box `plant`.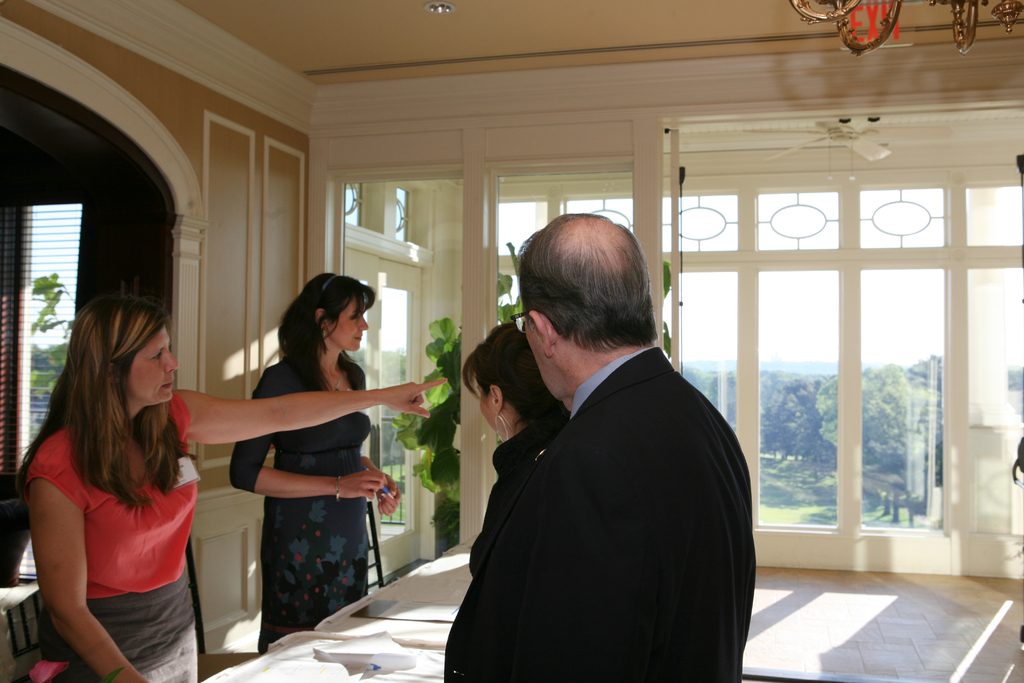
<bbox>22, 265, 75, 336</bbox>.
